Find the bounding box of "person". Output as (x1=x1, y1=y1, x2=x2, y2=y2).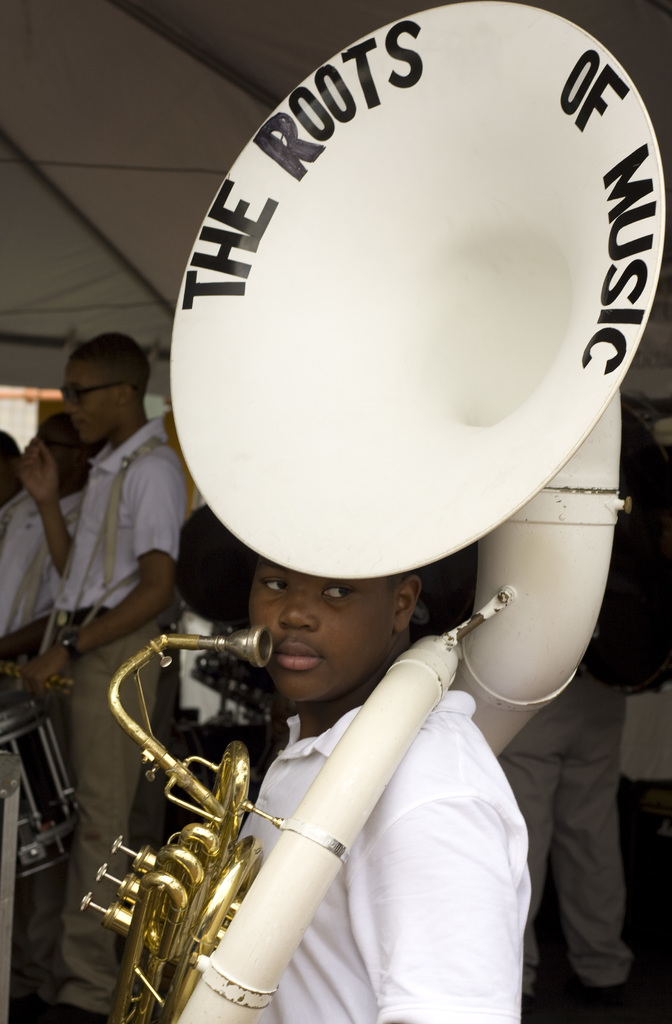
(x1=218, y1=551, x2=540, y2=1023).
